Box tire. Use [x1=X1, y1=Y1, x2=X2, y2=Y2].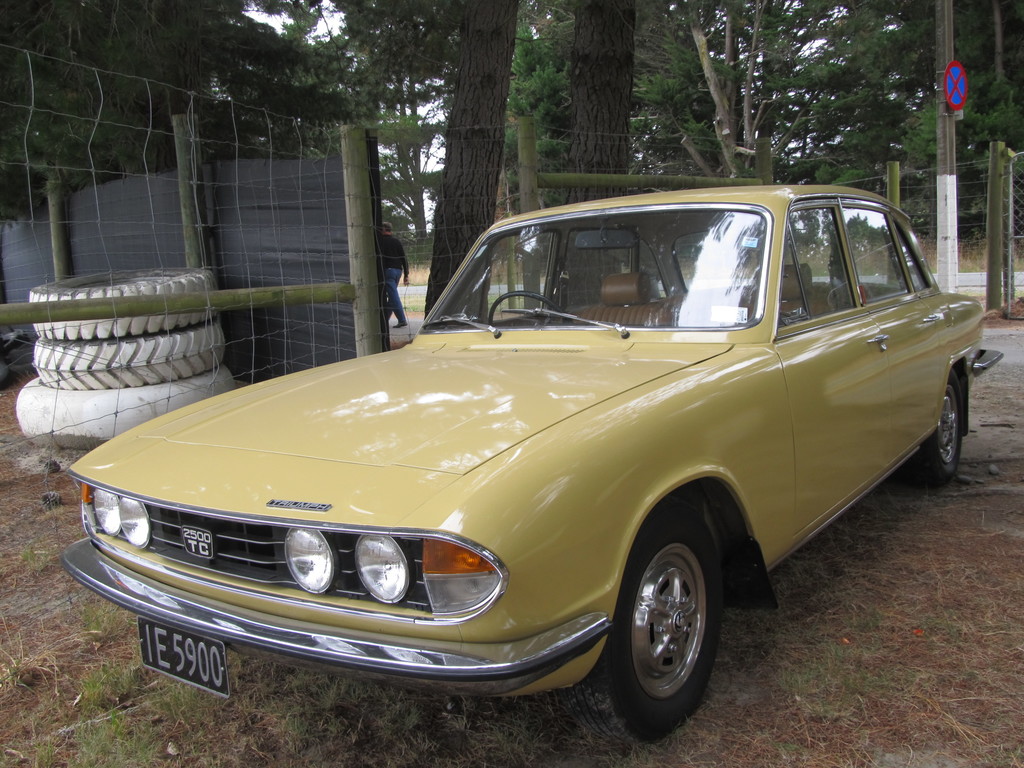
[x1=31, y1=336, x2=227, y2=387].
